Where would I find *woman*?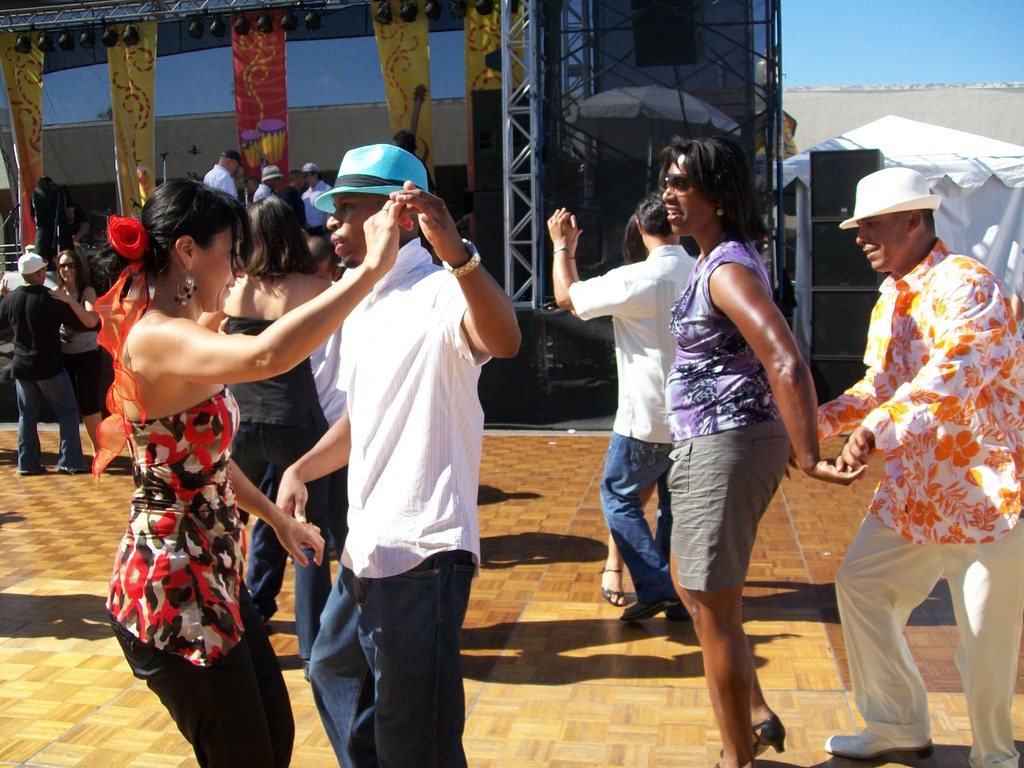
At [x1=557, y1=205, x2=637, y2=617].
